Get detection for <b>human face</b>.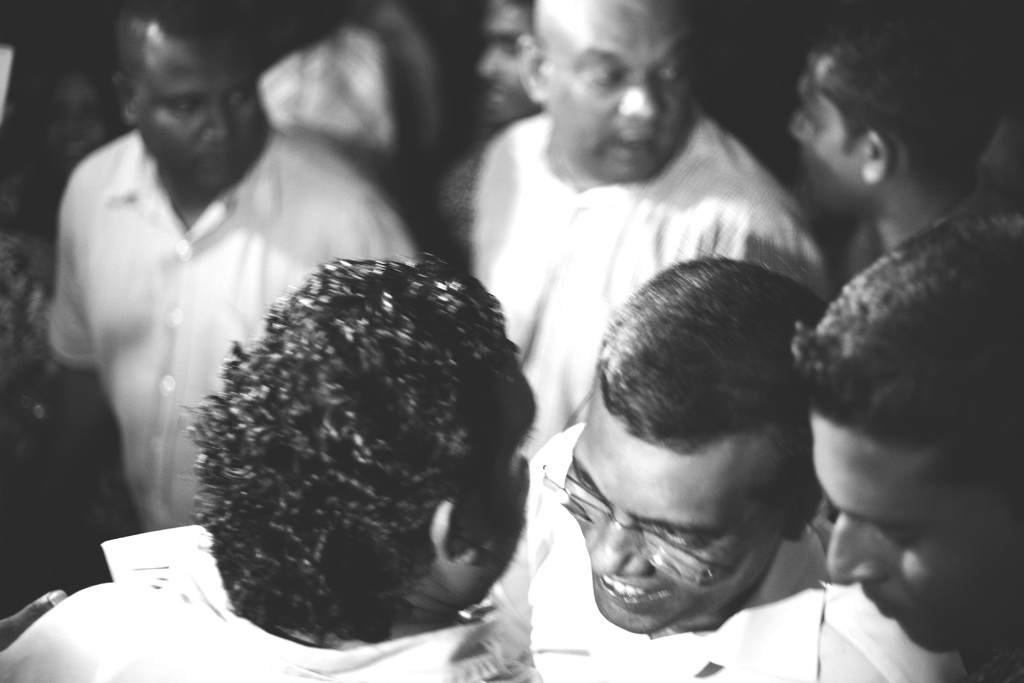
Detection: Rect(812, 419, 1022, 657).
